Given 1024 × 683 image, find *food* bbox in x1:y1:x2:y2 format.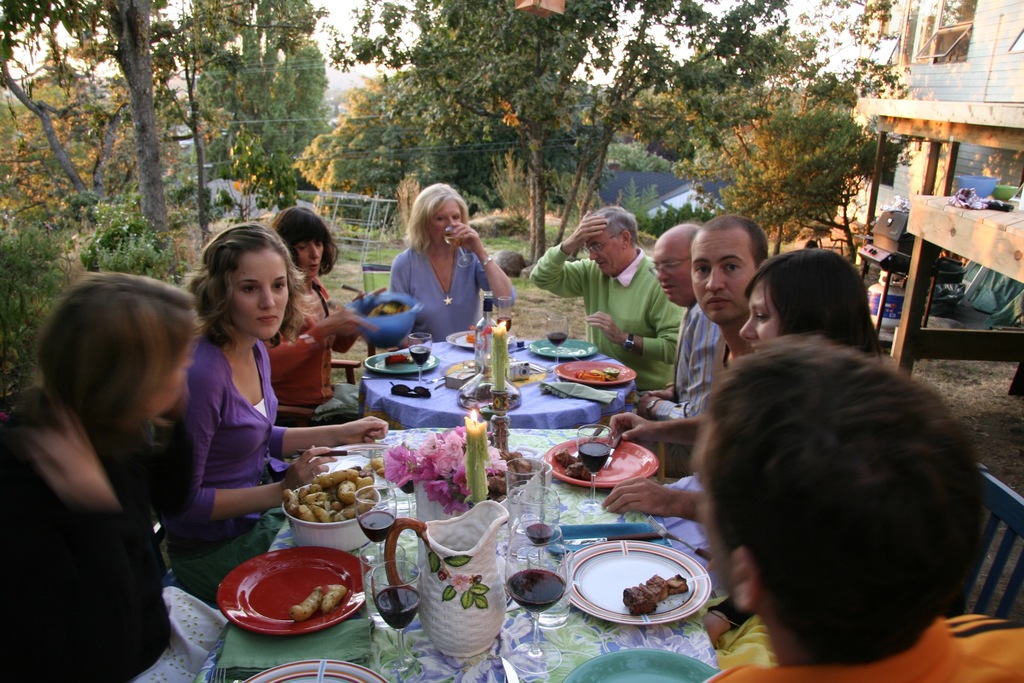
620:573:690:620.
